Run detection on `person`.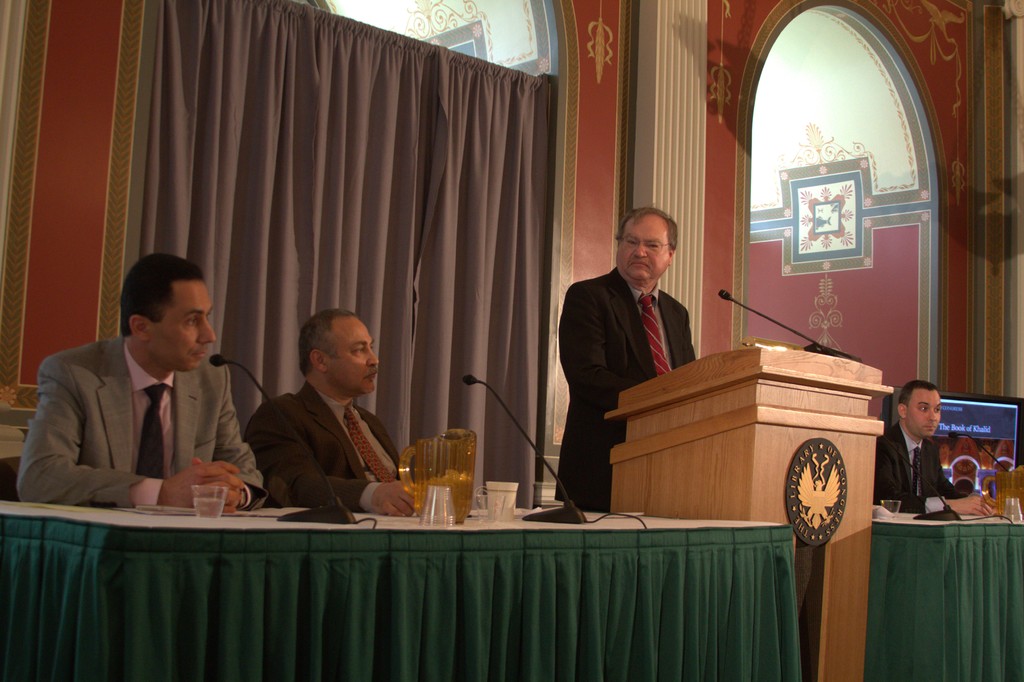
Result: bbox(18, 248, 270, 513).
